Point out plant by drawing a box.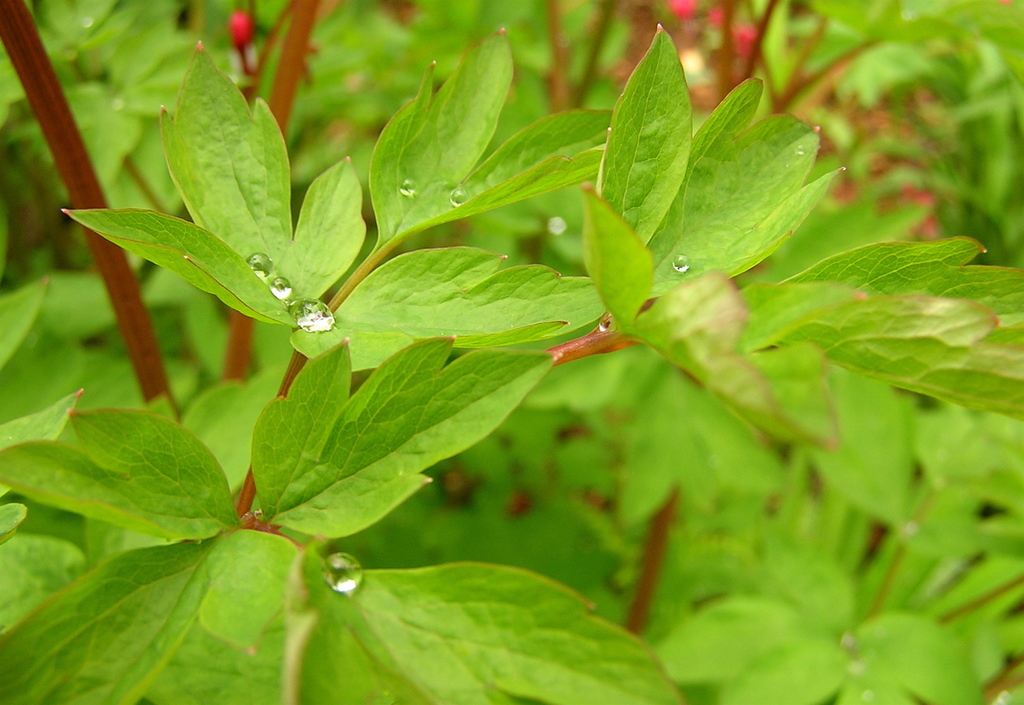
{"left": 0, "top": 0, "right": 1023, "bottom": 704}.
